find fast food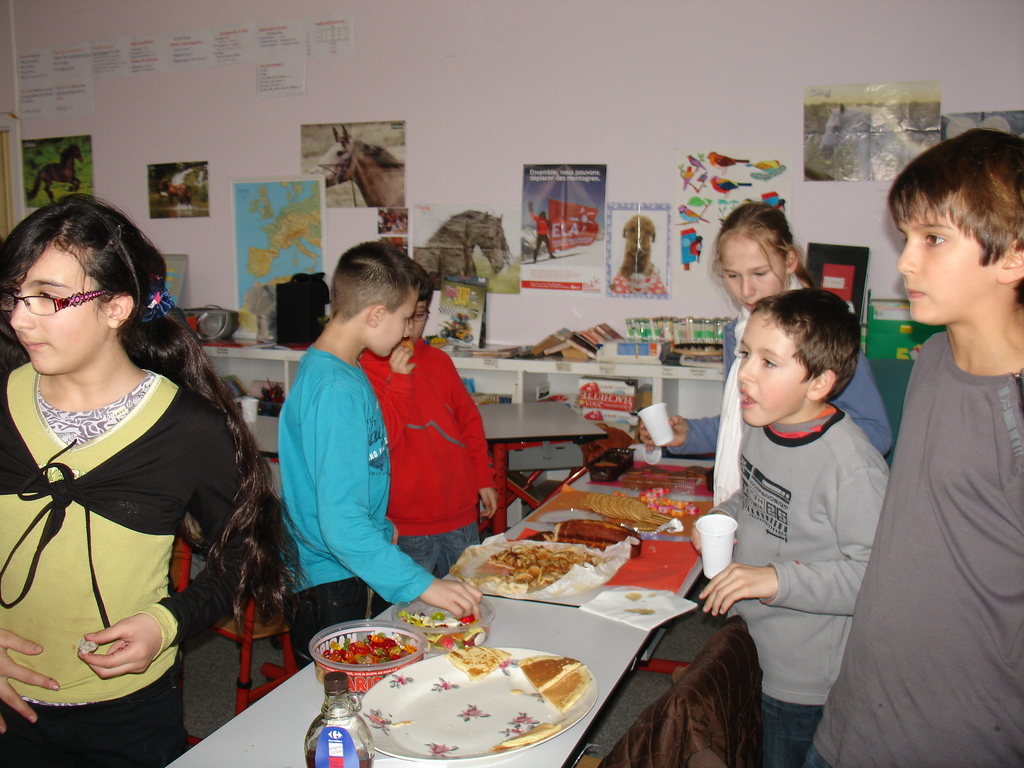
449, 643, 513, 684
